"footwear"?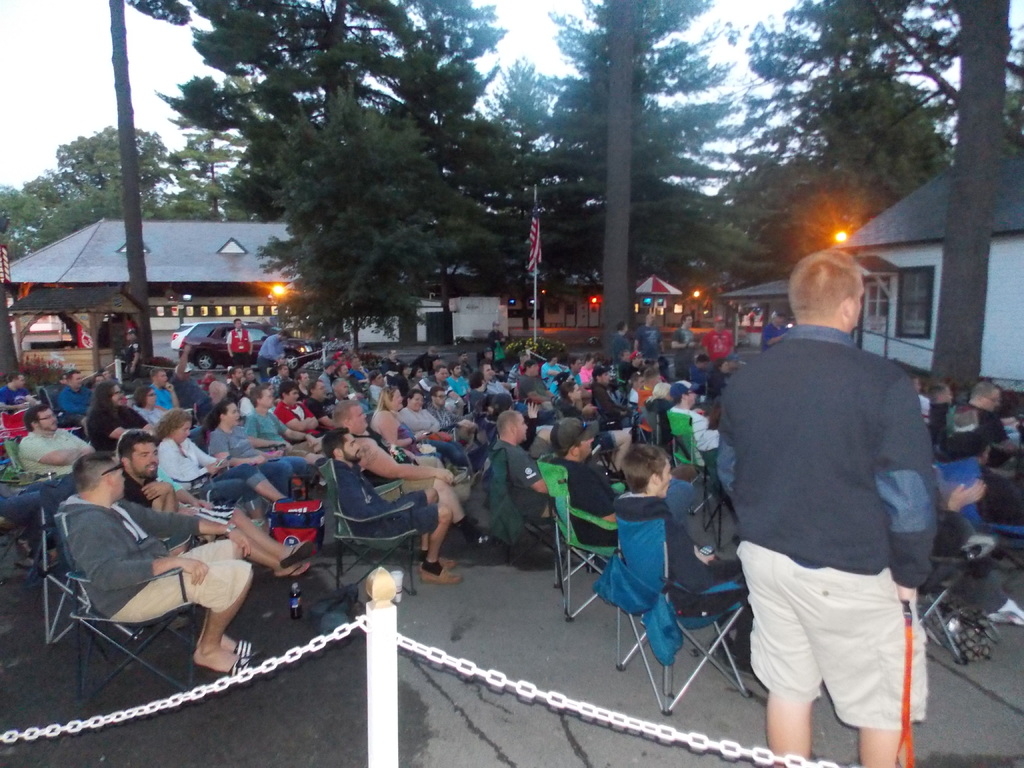
<bbox>1003, 598, 1023, 631</bbox>
